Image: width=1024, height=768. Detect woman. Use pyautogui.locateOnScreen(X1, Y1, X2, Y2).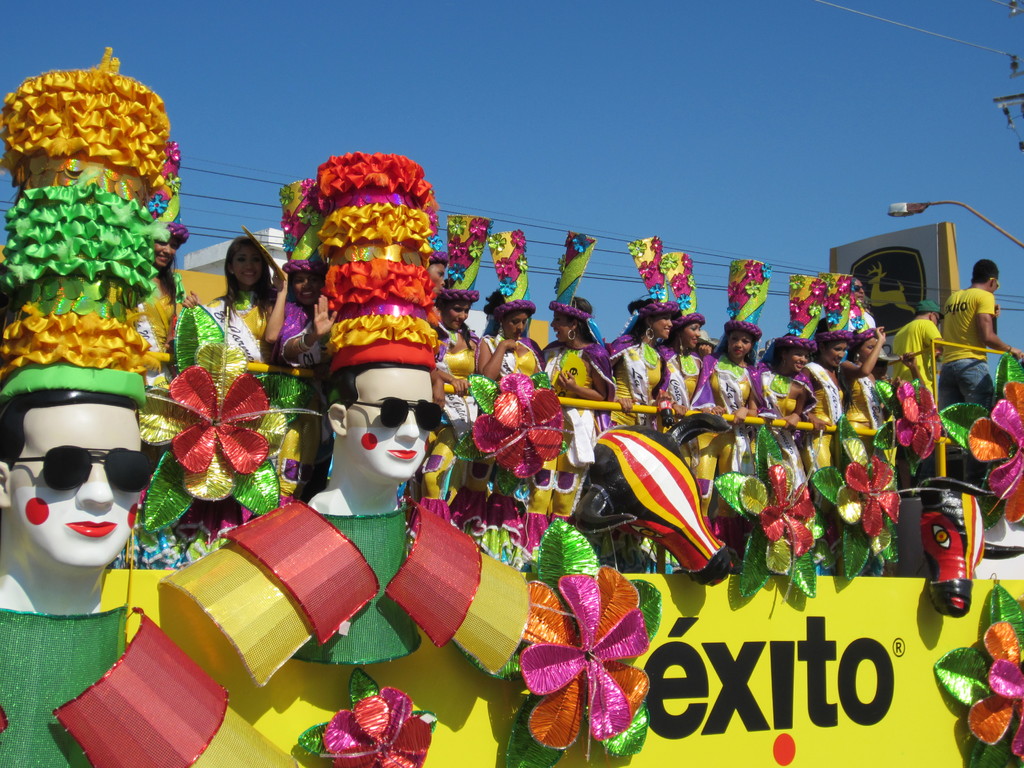
pyautogui.locateOnScreen(531, 228, 609, 549).
